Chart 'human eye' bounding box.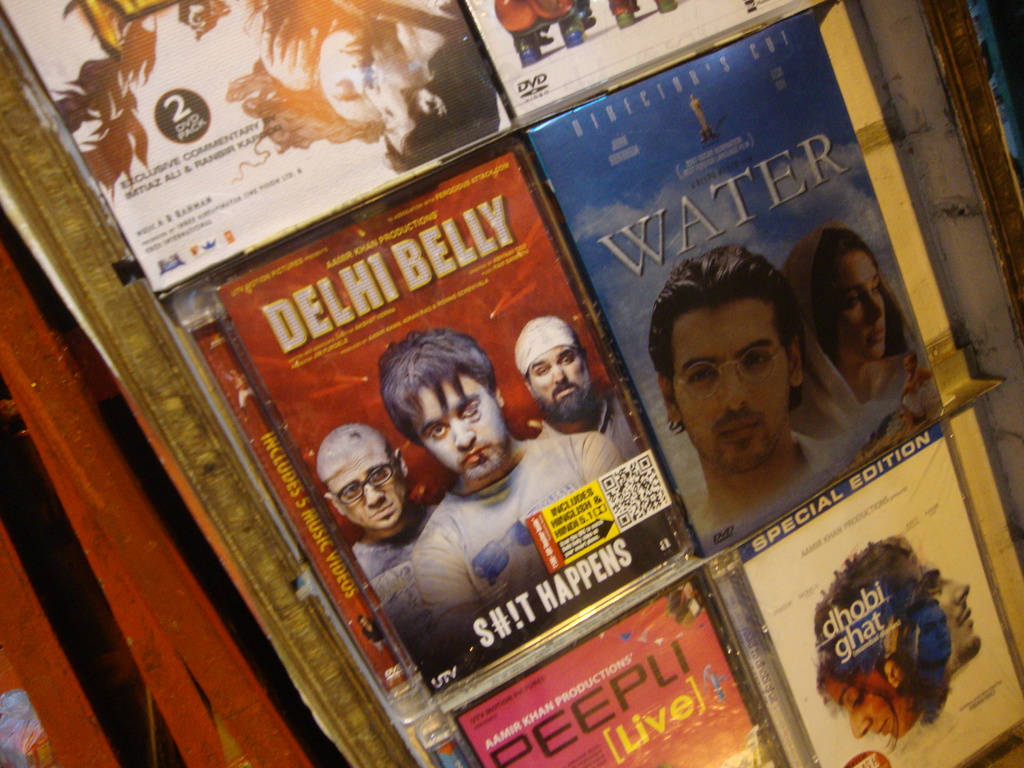
Charted: <region>560, 355, 581, 365</region>.
